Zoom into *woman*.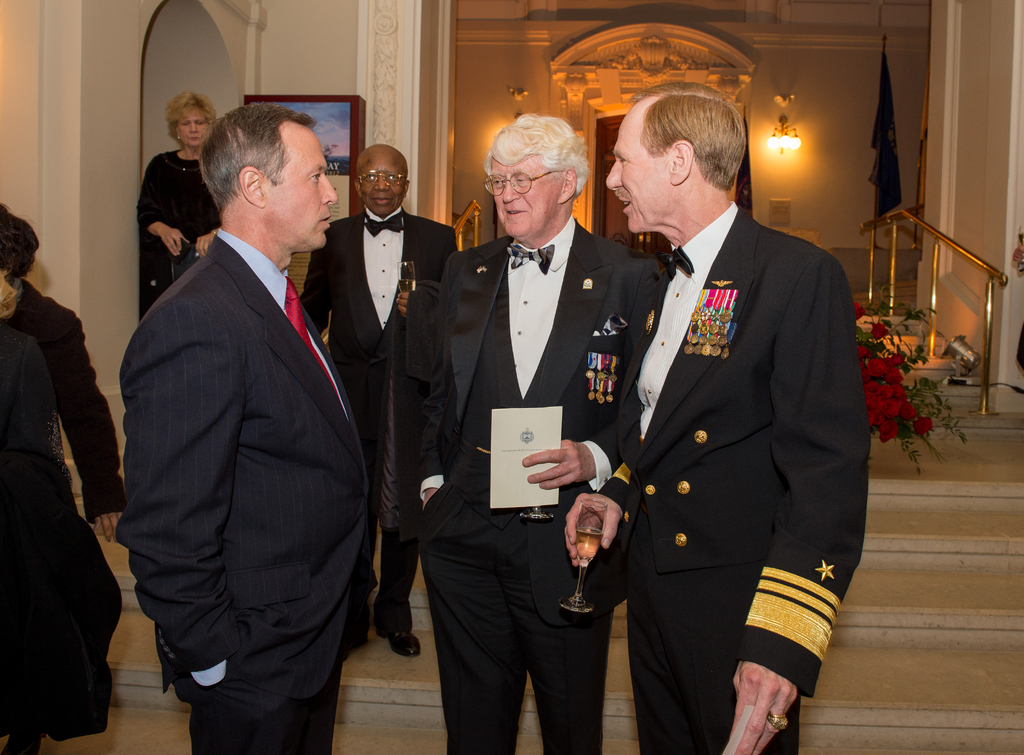
Zoom target: (0, 195, 127, 740).
